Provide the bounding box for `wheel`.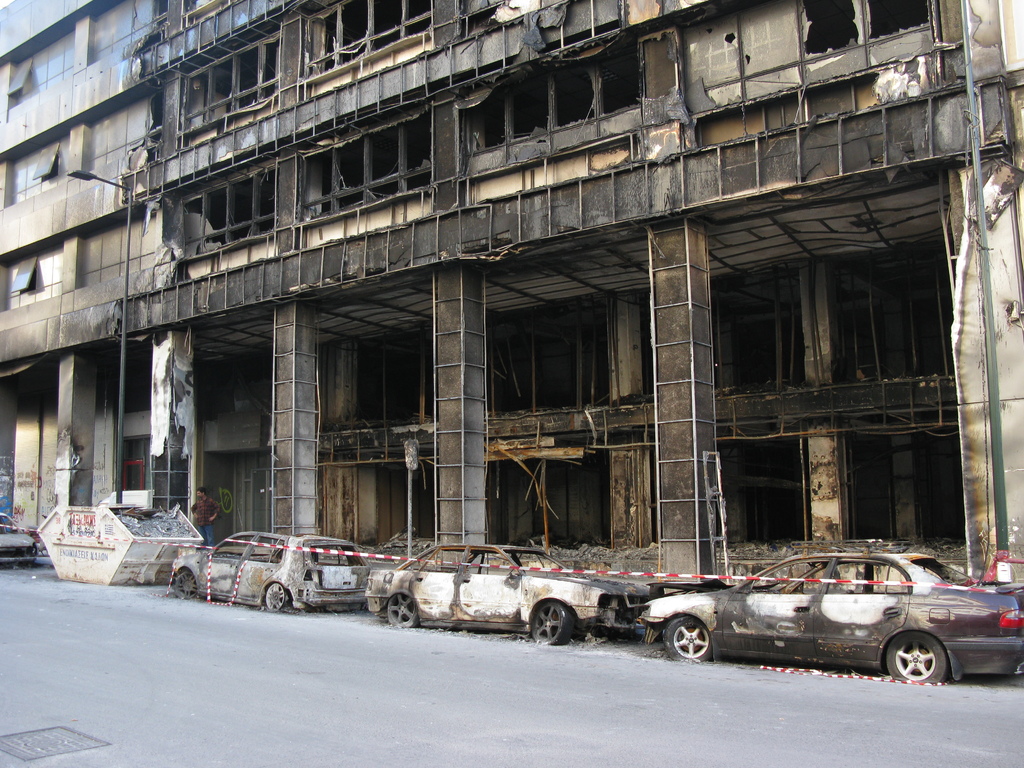
Rect(174, 570, 198, 600).
